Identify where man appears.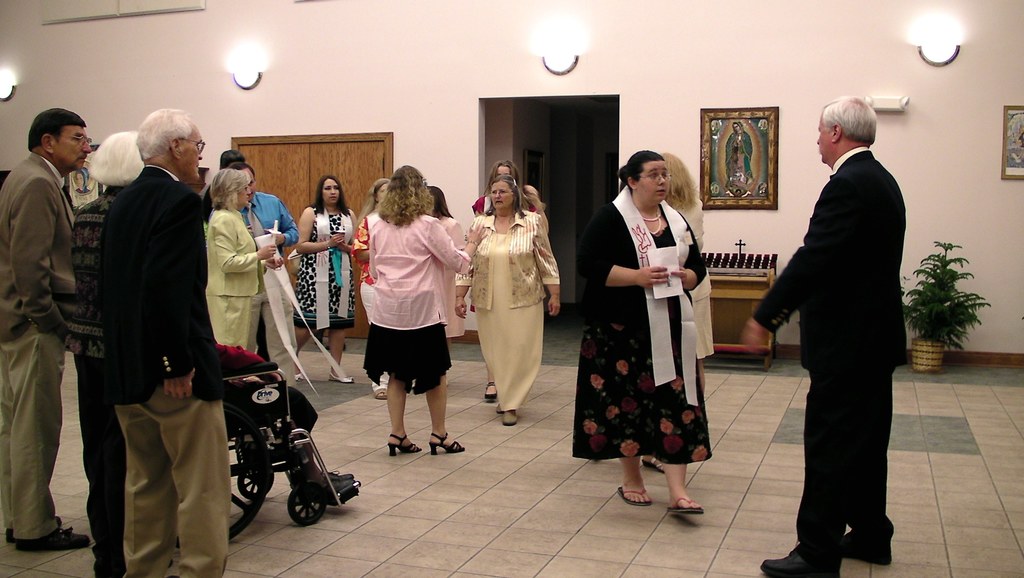
Appears at 0/107/93/554.
